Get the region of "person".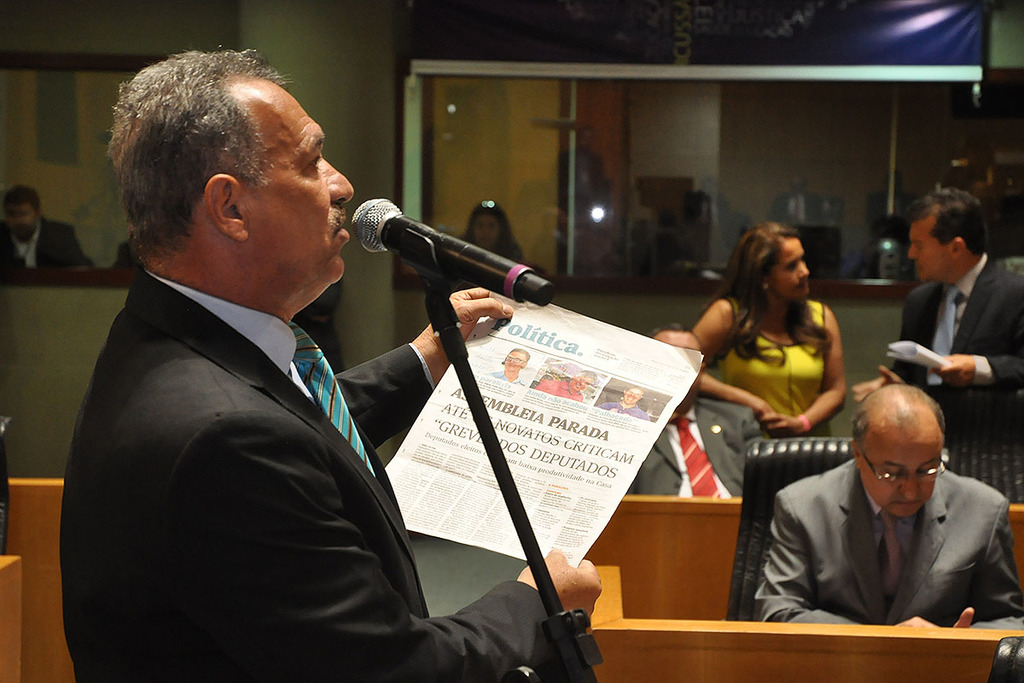
[747, 382, 1023, 677].
